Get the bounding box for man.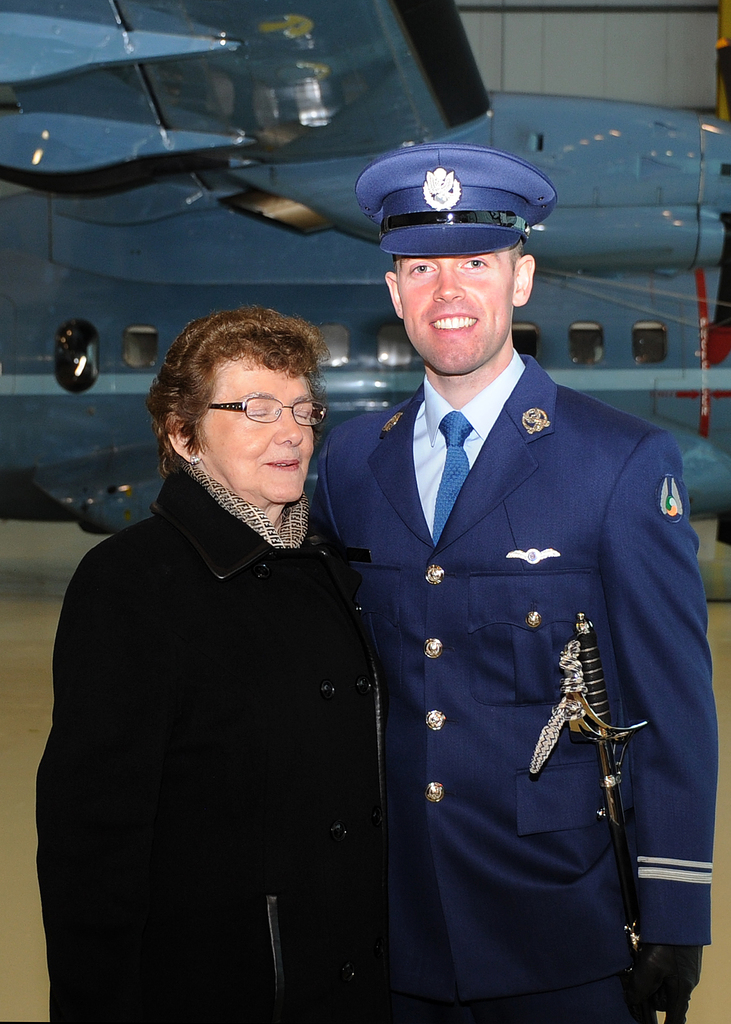
box(262, 132, 695, 1013).
